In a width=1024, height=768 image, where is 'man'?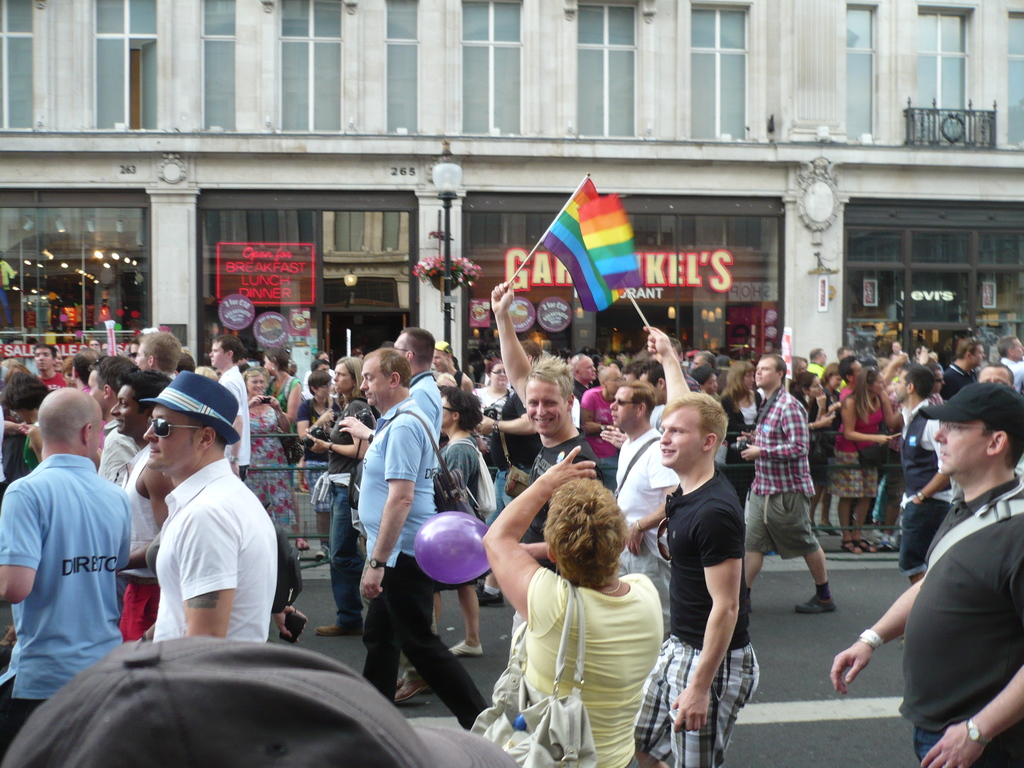
[625,325,763,767].
